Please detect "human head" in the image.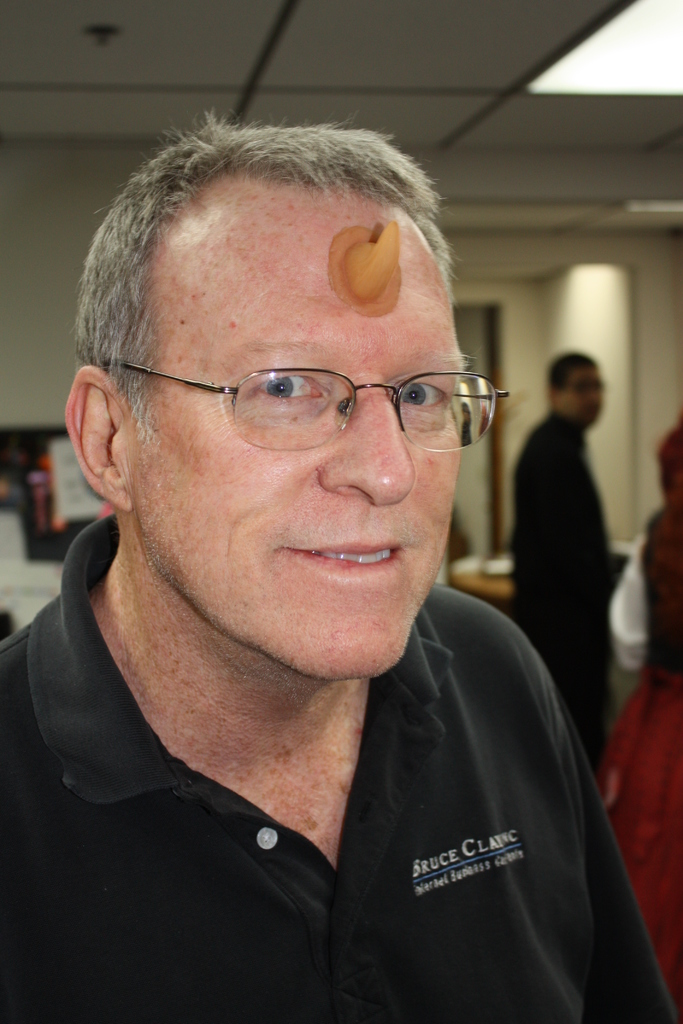
[x1=93, y1=112, x2=474, y2=626].
